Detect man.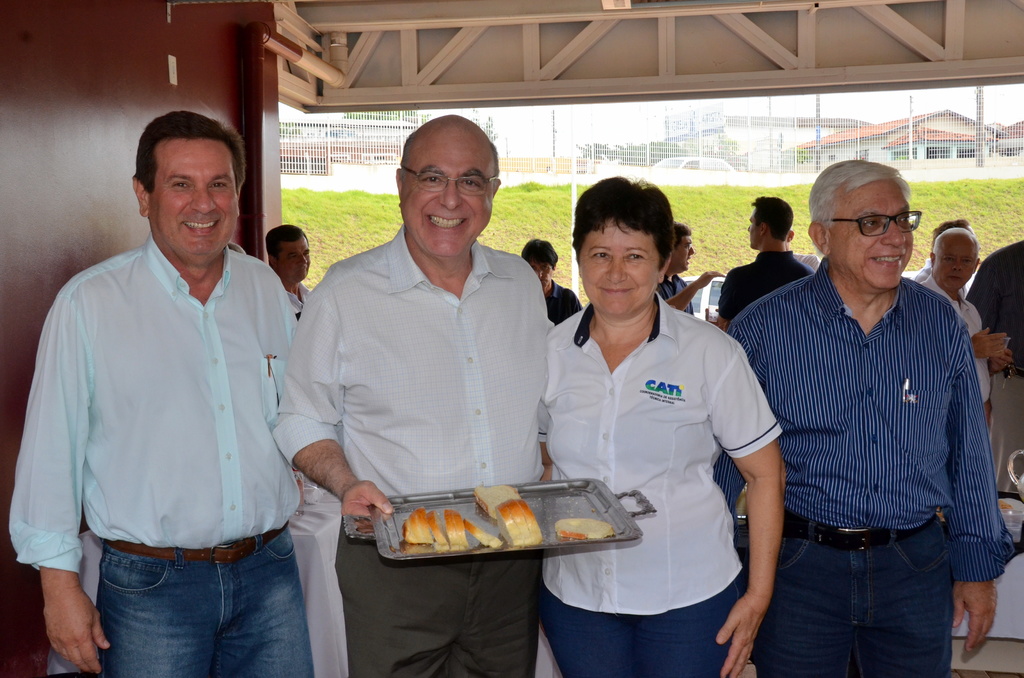
Detected at <box>272,115,553,677</box>.
